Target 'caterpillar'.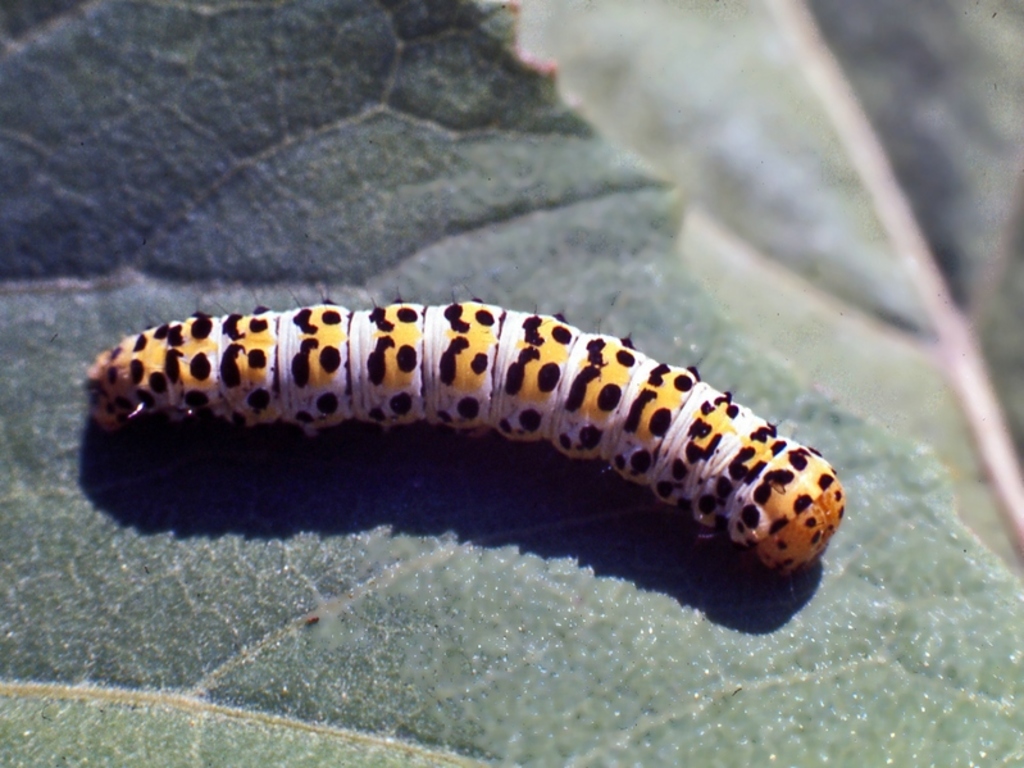
Target region: [82, 287, 846, 574].
